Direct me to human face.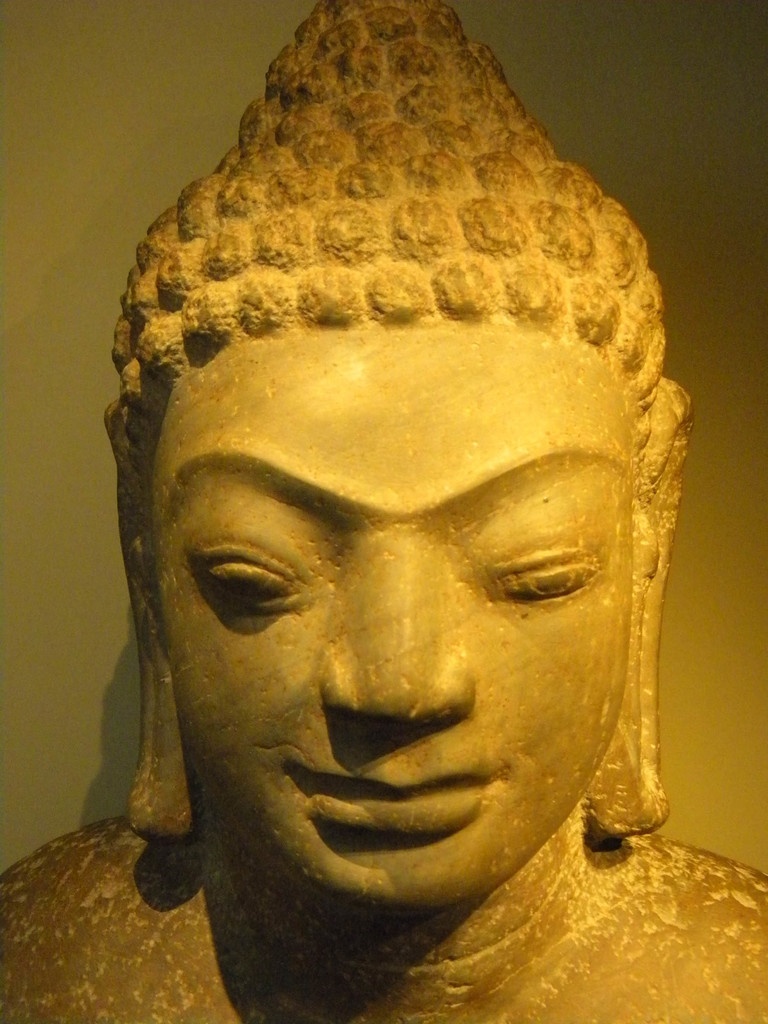
Direction: bbox=[152, 323, 636, 919].
